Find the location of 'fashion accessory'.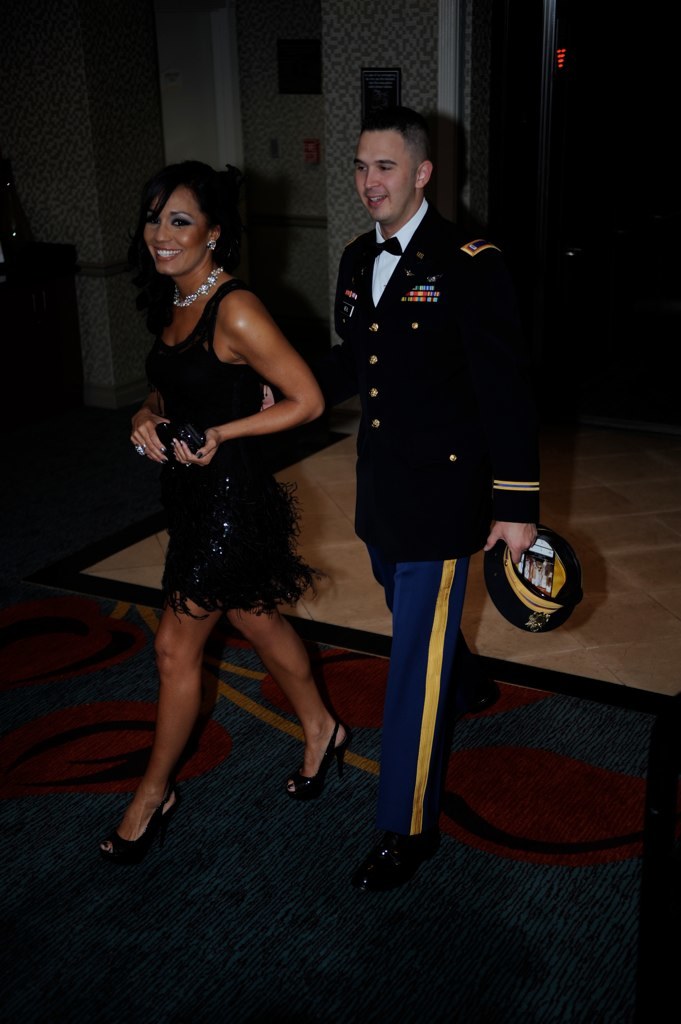
Location: <bbox>161, 448, 166, 450</bbox>.
